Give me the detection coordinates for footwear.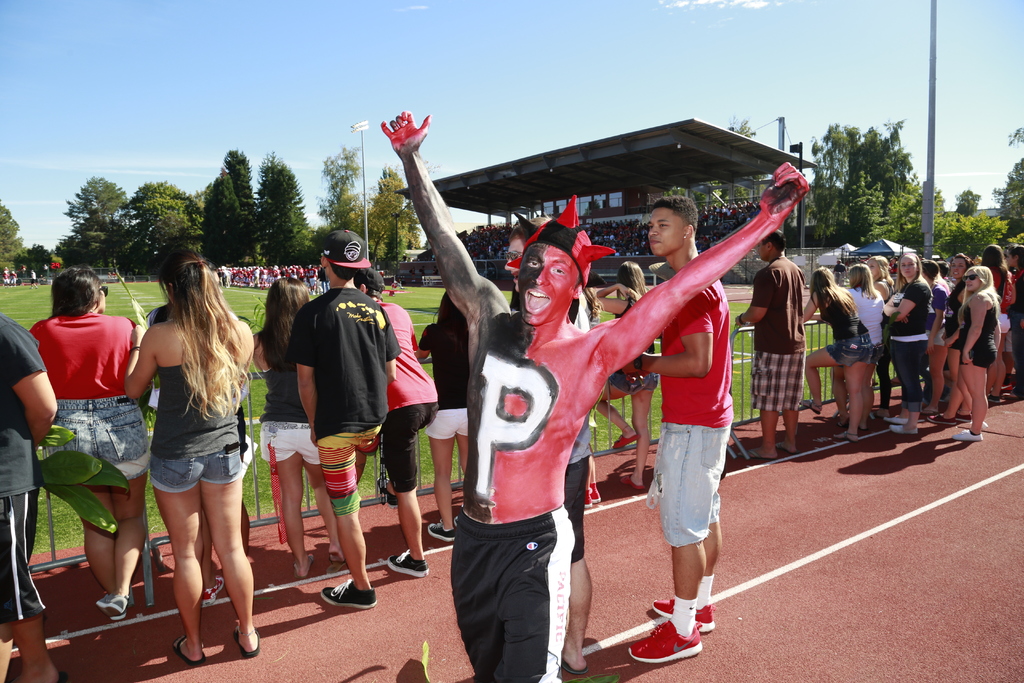
crop(318, 574, 380, 609).
